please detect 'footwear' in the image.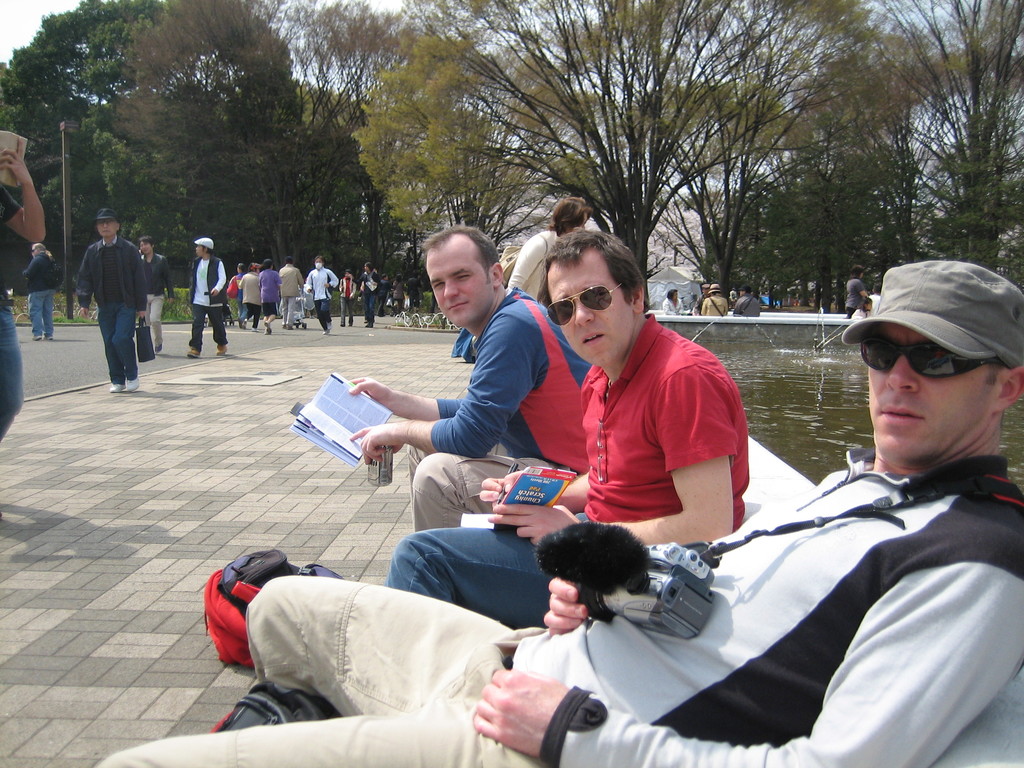
<region>346, 317, 356, 326</region>.
